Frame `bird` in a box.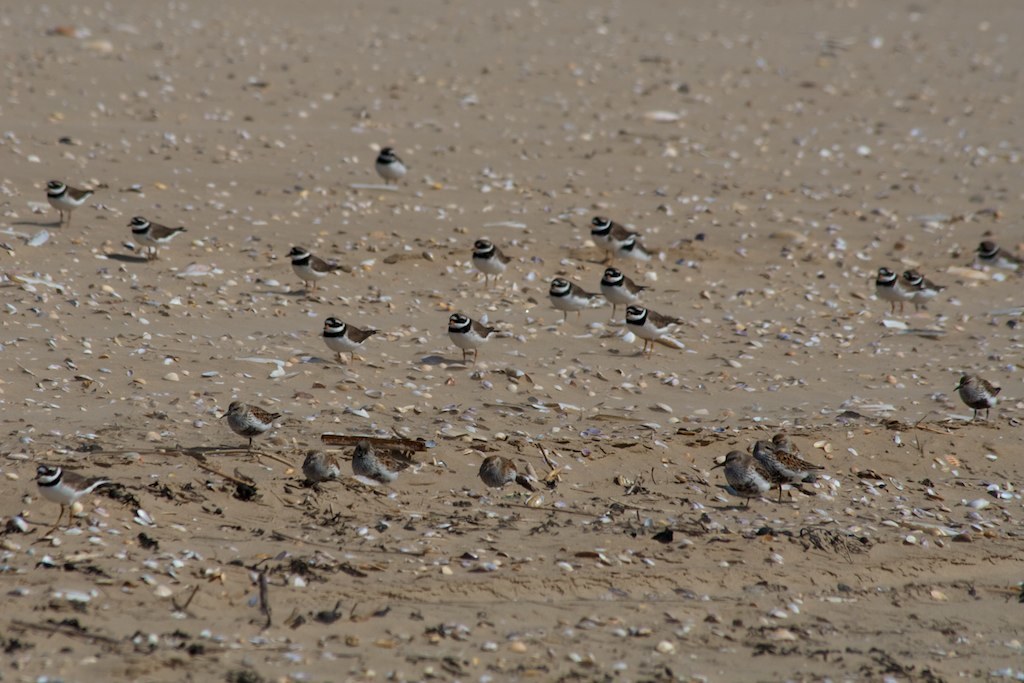
select_region(707, 450, 777, 514).
